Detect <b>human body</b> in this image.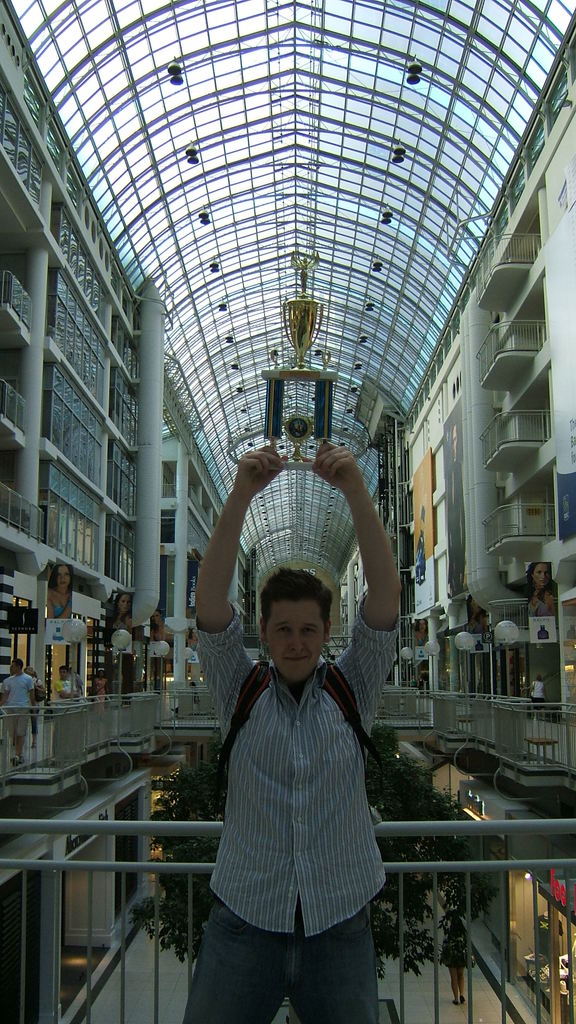
Detection: Rect(182, 447, 401, 1023).
